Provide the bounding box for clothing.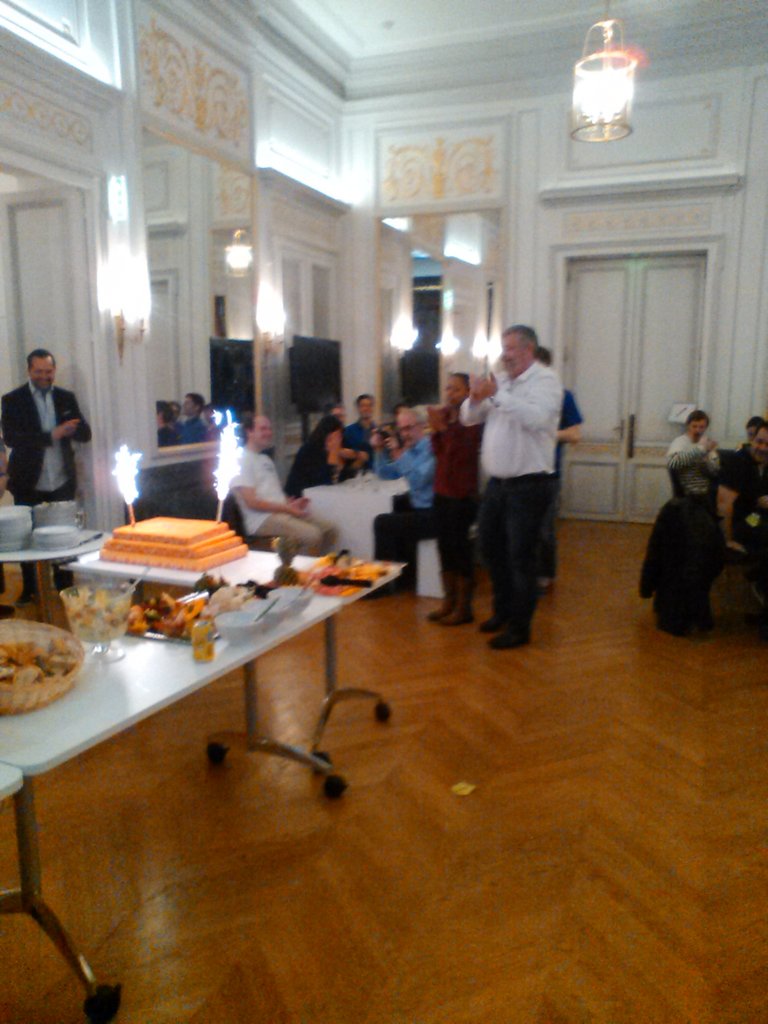
locate(348, 422, 367, 452).
